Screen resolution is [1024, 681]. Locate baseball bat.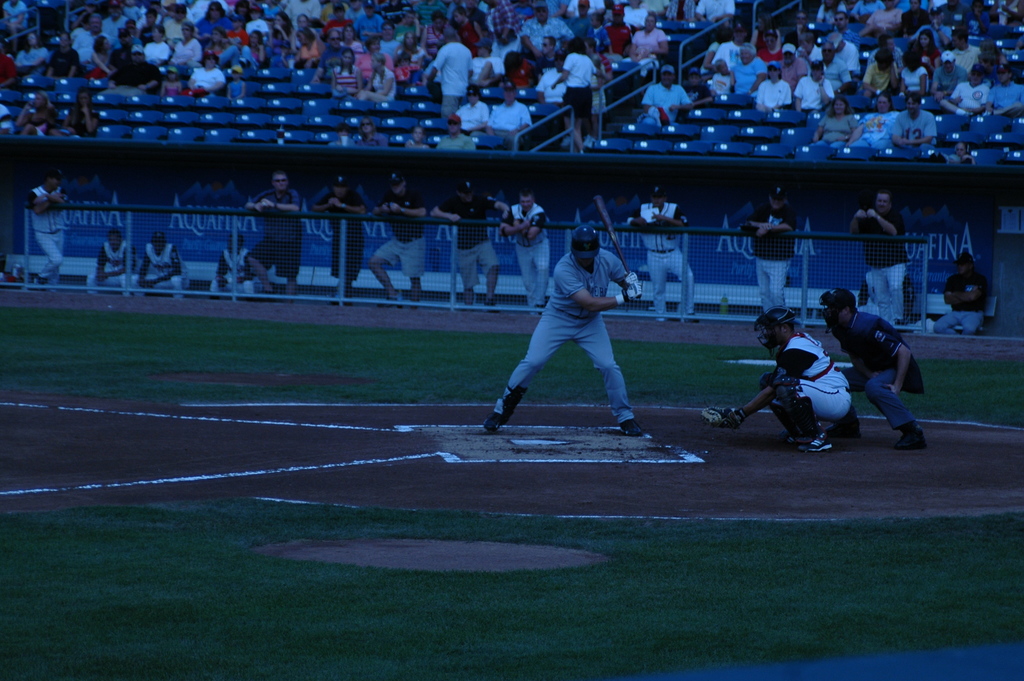
region(593, 195, 641, 300).
